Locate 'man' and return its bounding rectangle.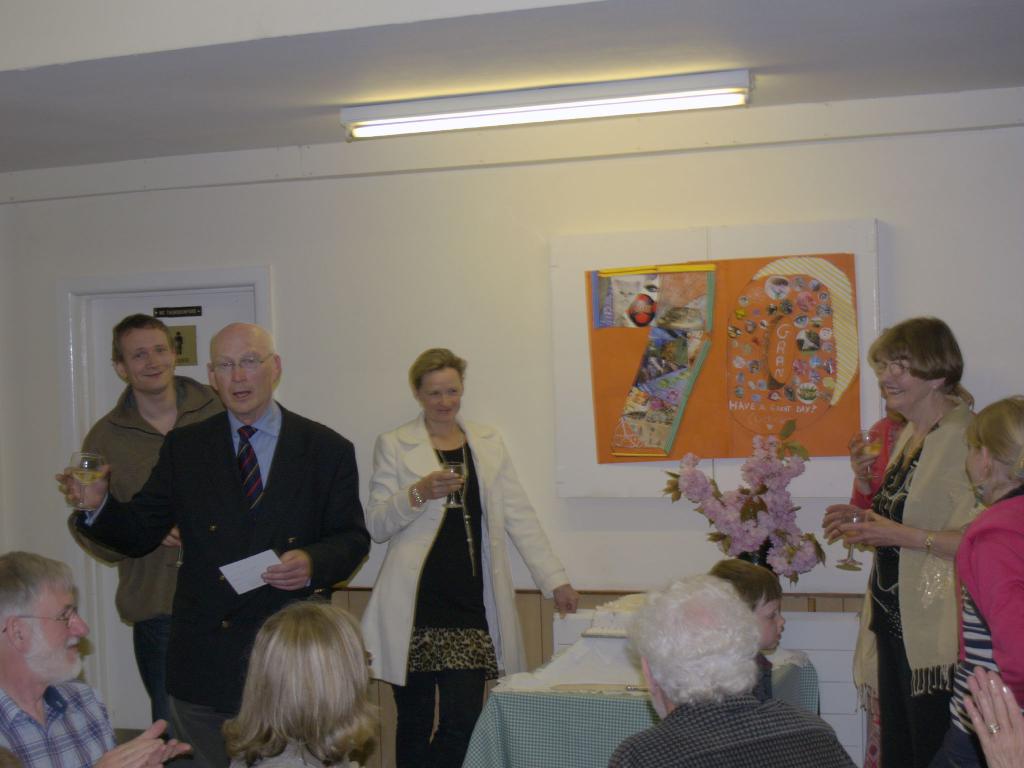
[left=81, top=312, right=227, bottom=740].
